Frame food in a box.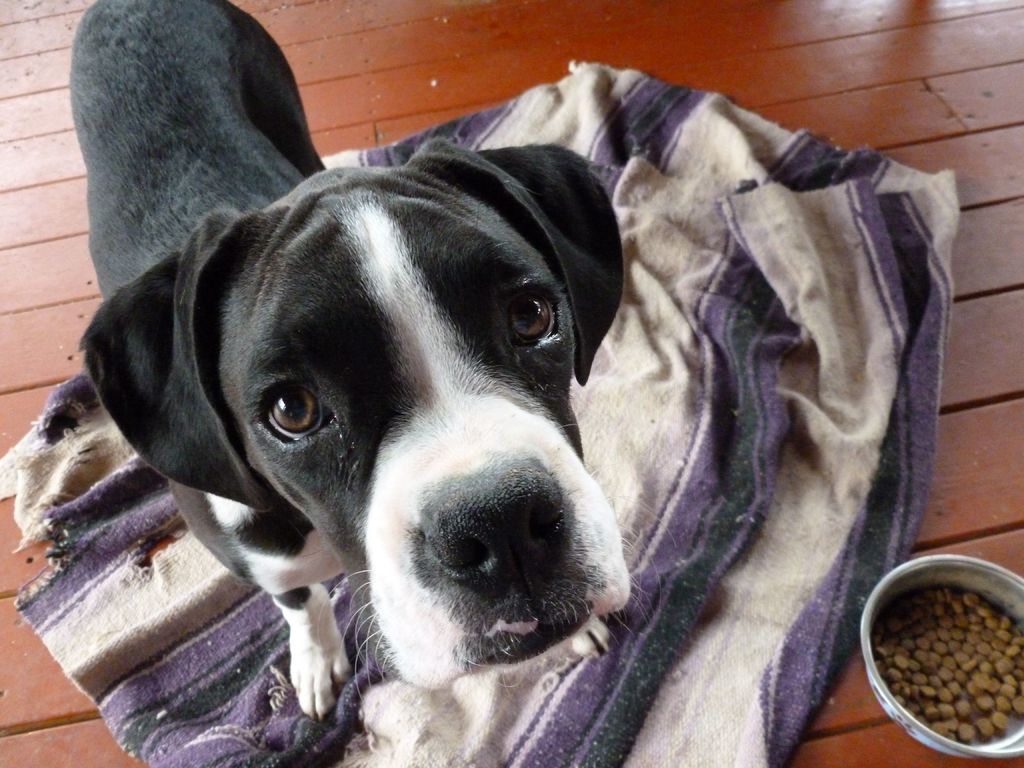
rect(872, 545, 1014, 753).
